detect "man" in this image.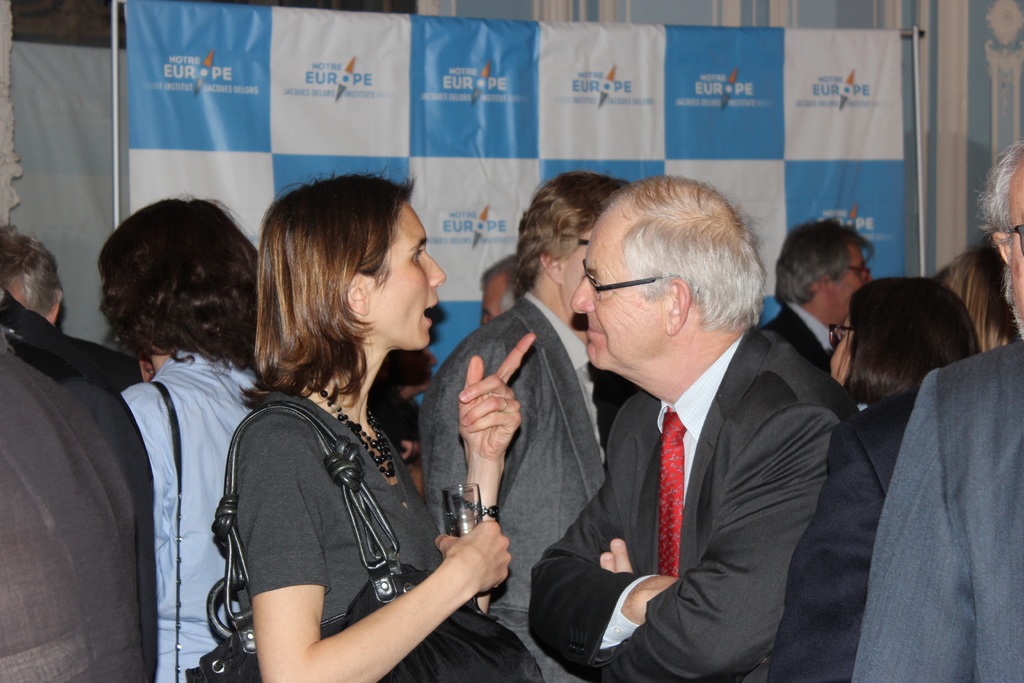
Detection: x1=527, y1=174, x2=877, y2=682.
